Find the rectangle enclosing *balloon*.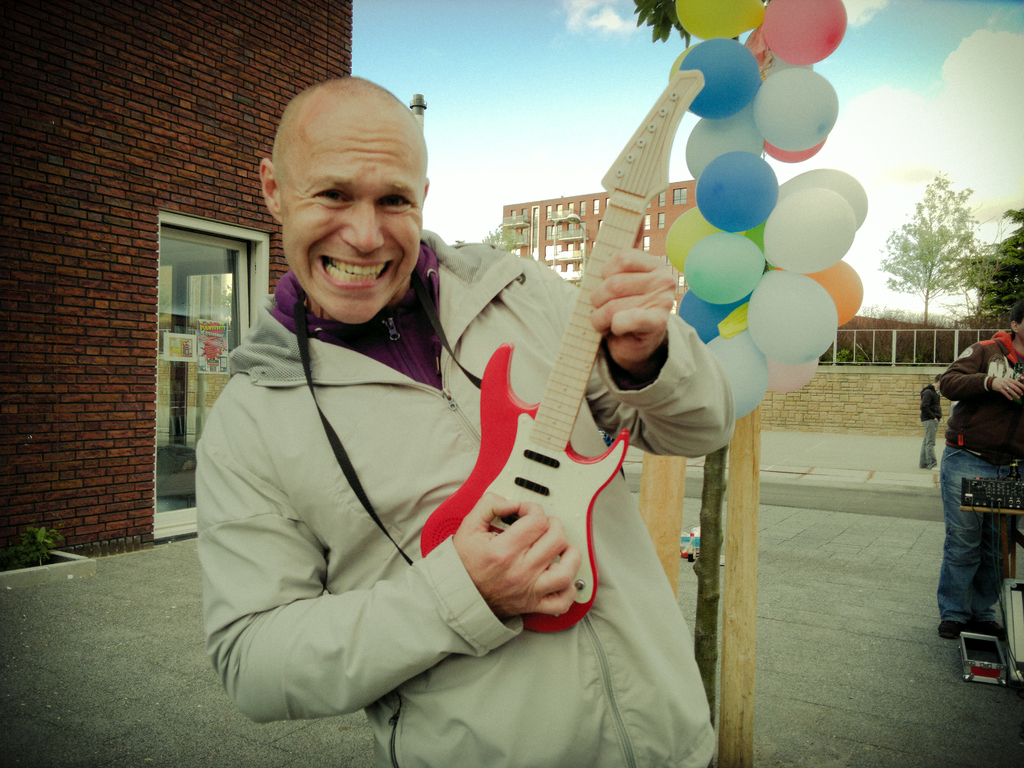
<bbox>762, 51, 799, 74</bbox>.
